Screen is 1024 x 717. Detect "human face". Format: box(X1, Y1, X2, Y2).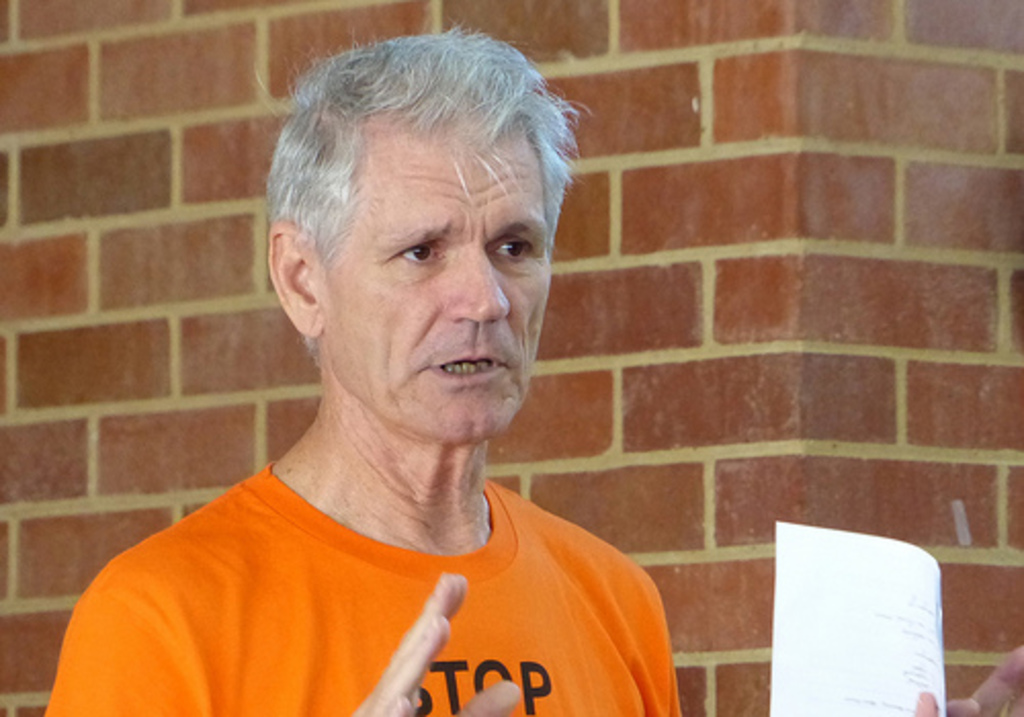
box(328, 131, 547, 440).
